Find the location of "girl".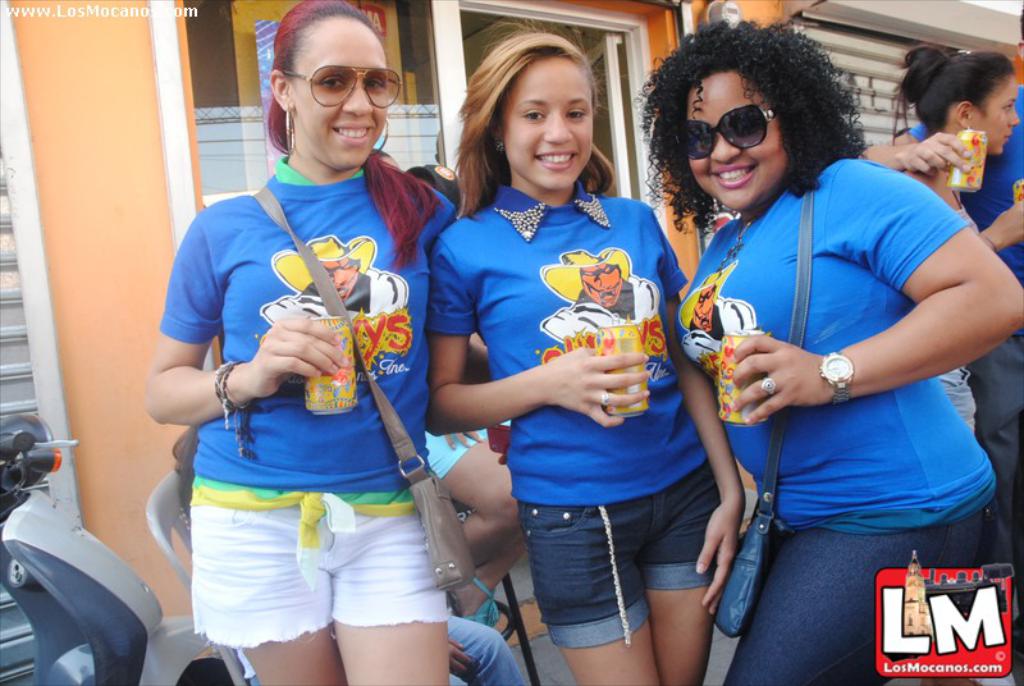
Location: bbox(142, 0, 463, 685).
